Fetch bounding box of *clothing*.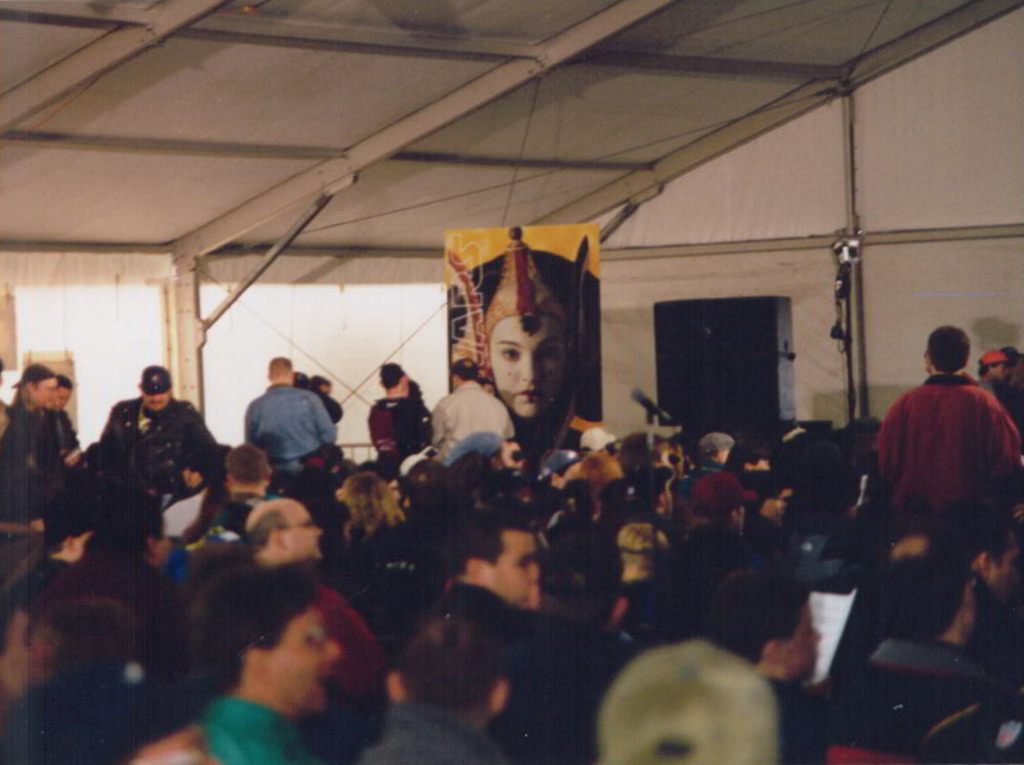
Bbox: <region>311, 587, 397, 726</region>.
